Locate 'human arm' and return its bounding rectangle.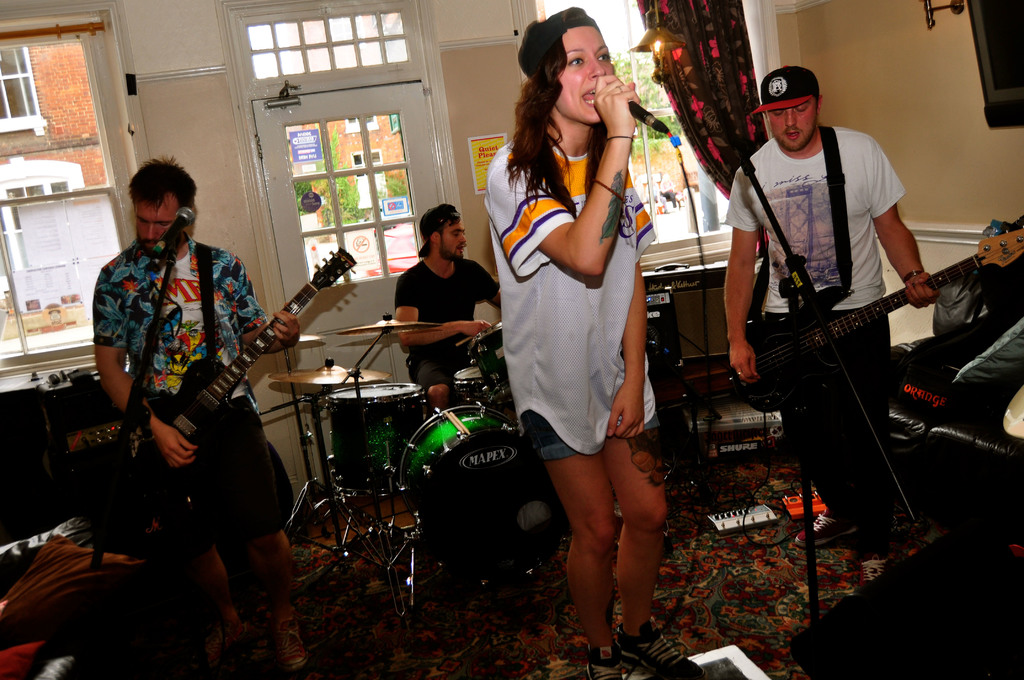
box=[870, 133, 939, 307].
